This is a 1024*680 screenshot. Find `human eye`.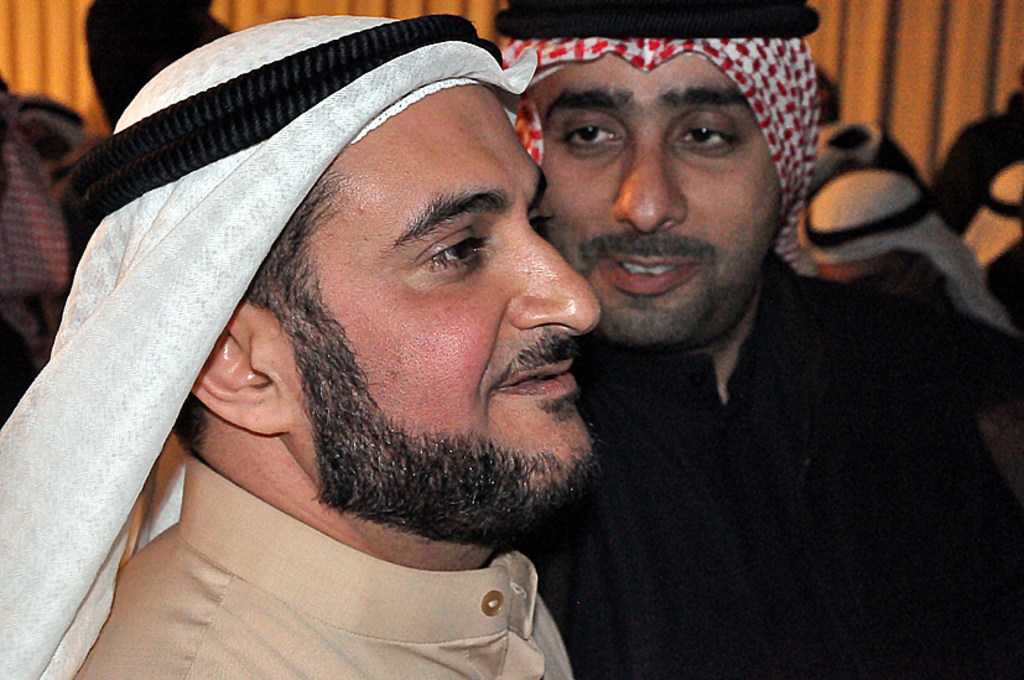
Bounding box: x1=525, y1=199, x2=561, y2=245.
